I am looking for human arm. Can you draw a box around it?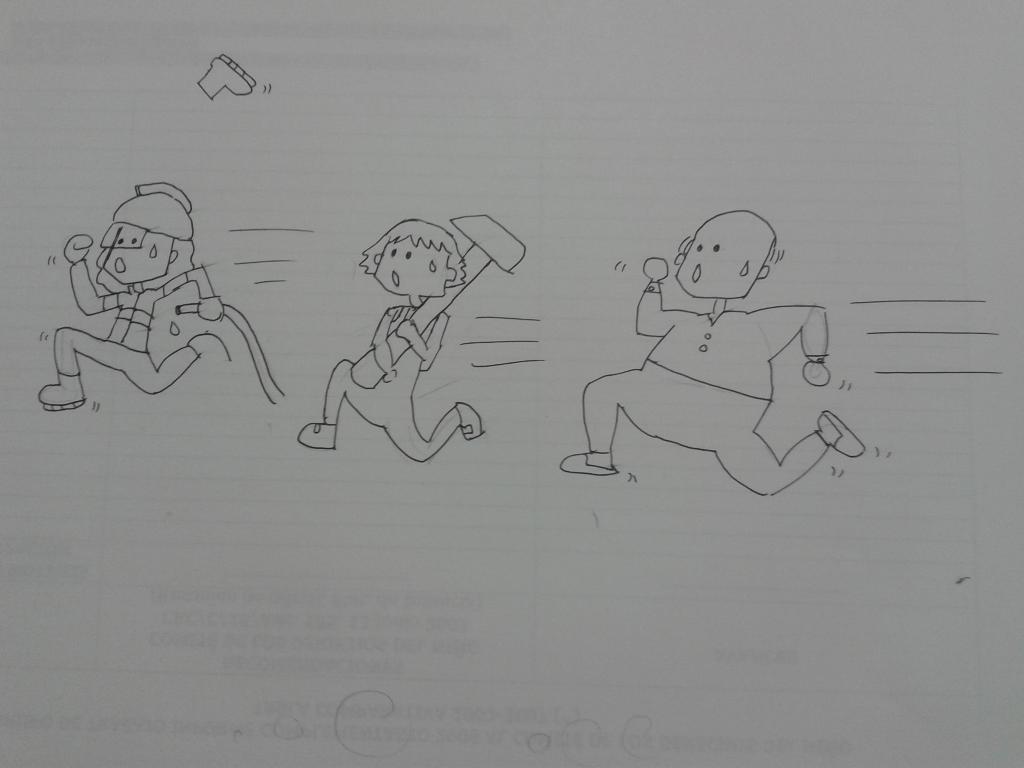
Sure, the bounding box is <box>59,236,125,311</box>.
